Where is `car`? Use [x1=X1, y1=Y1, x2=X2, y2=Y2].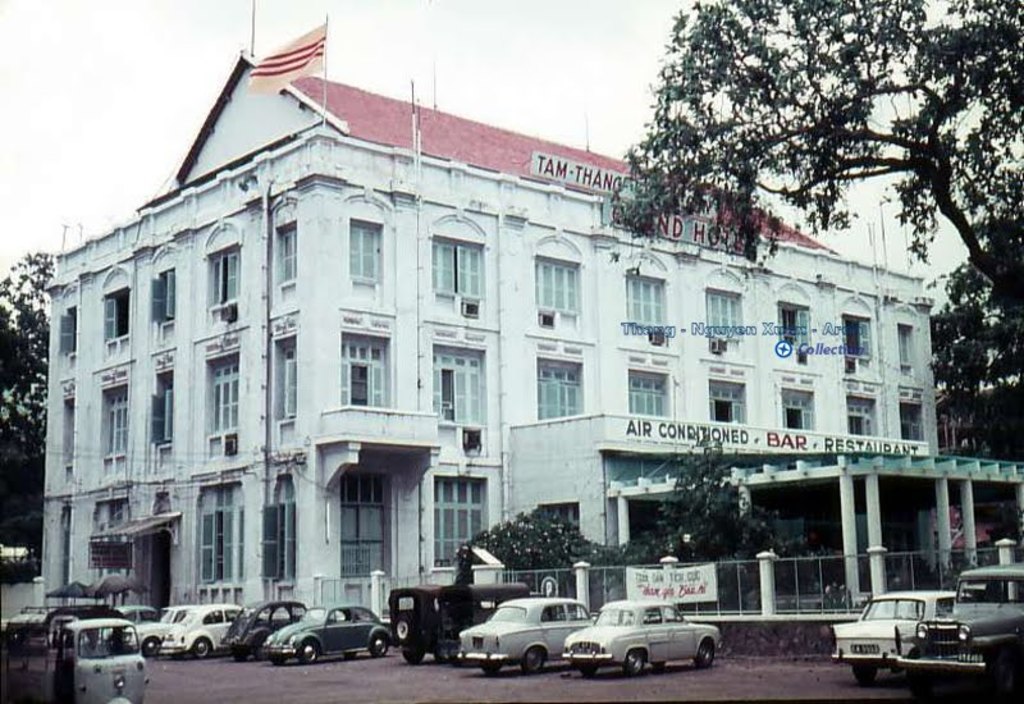
[x1=822, y1=593, x2=954, y2=678].
